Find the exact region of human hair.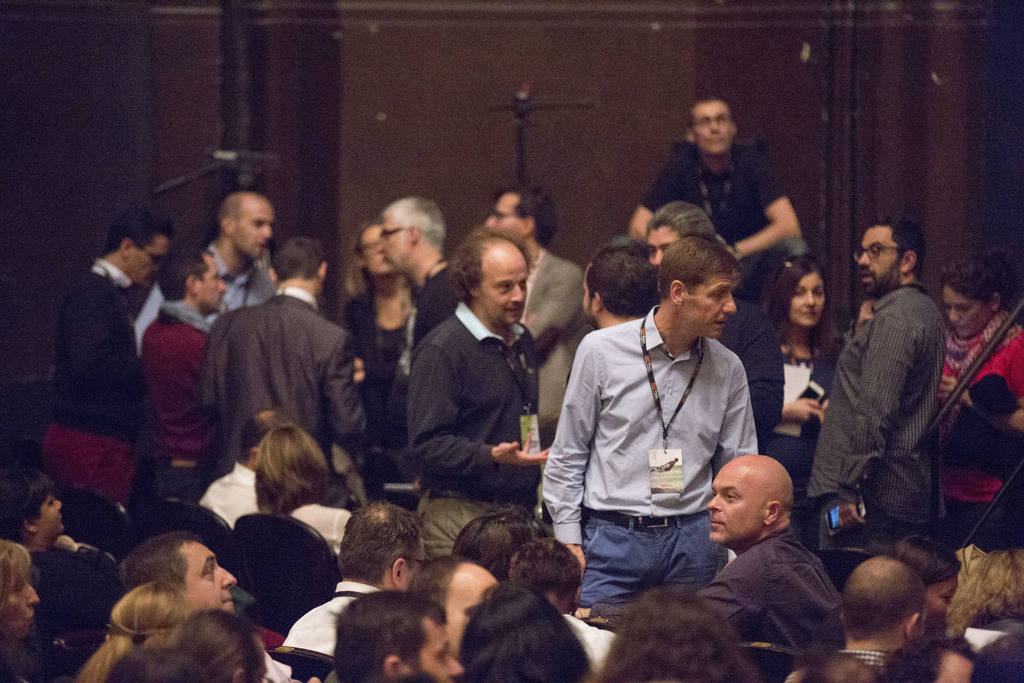
Exact region: 329, 585, 446, 682.
